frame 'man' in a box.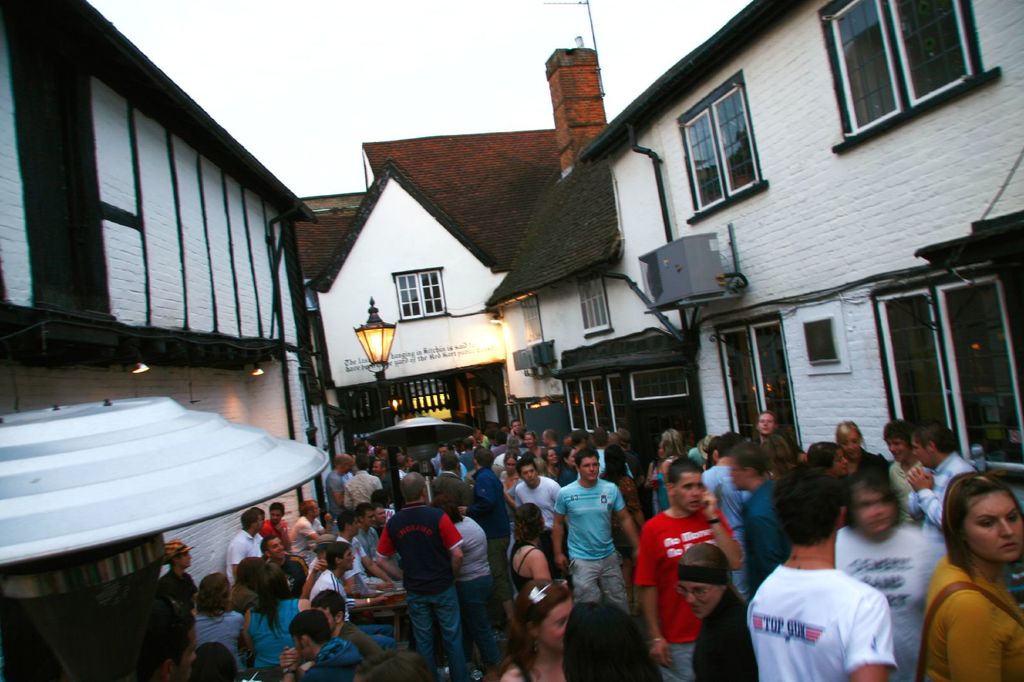
box=[337, 510, 393, 590].
